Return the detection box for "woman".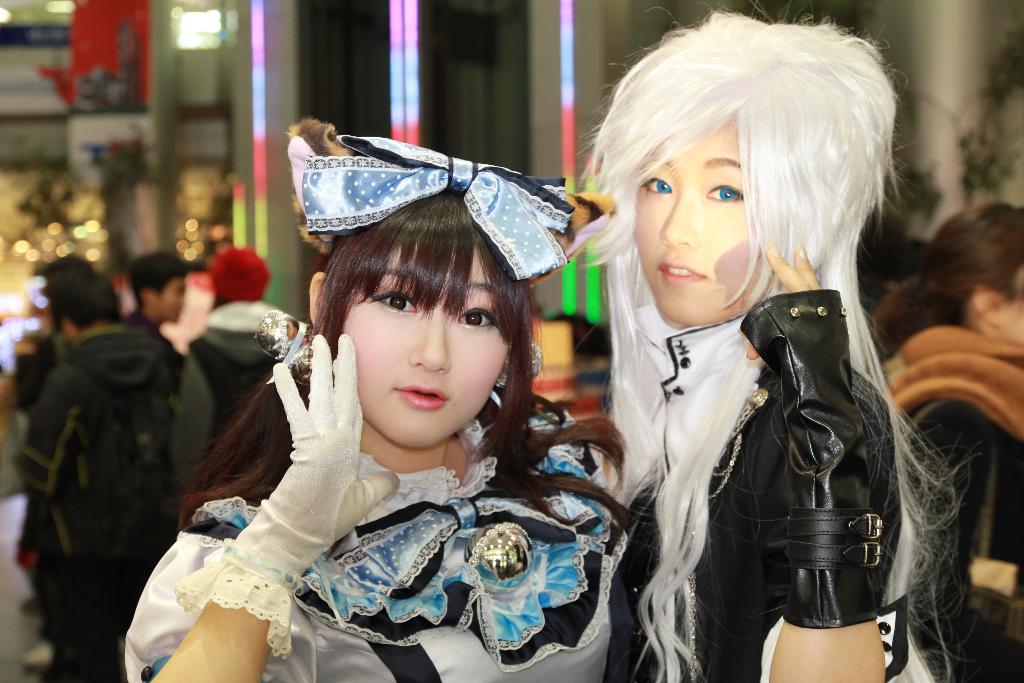
[230,97,710,673].
